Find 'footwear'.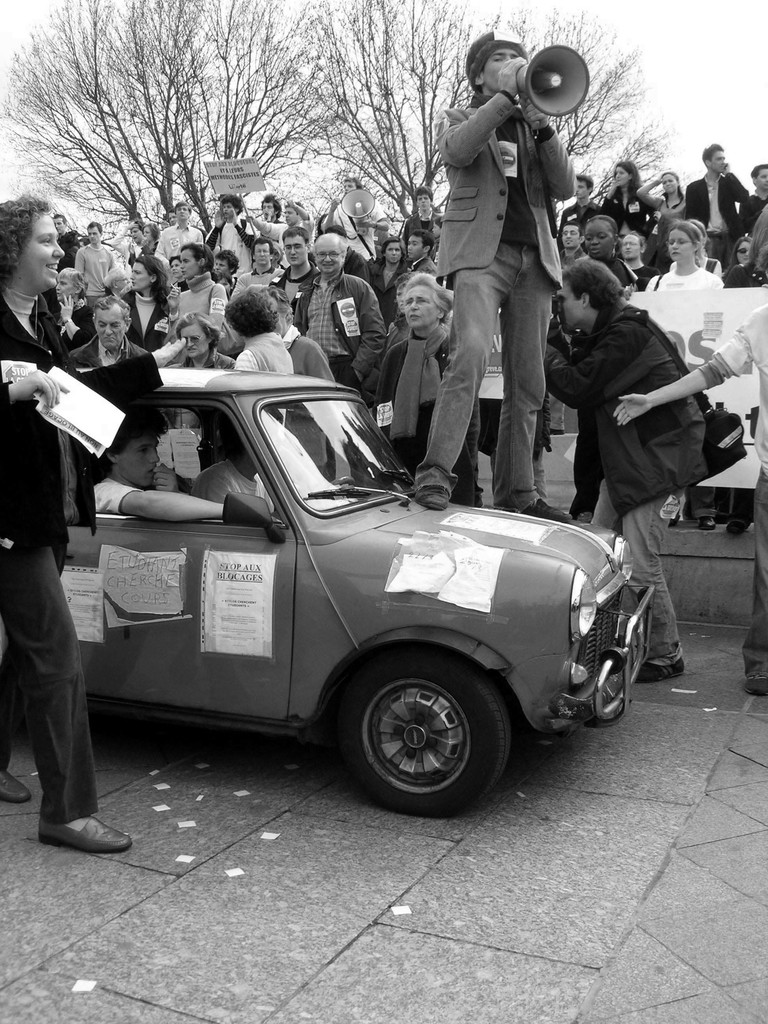
(524, 498, 575, 524).
